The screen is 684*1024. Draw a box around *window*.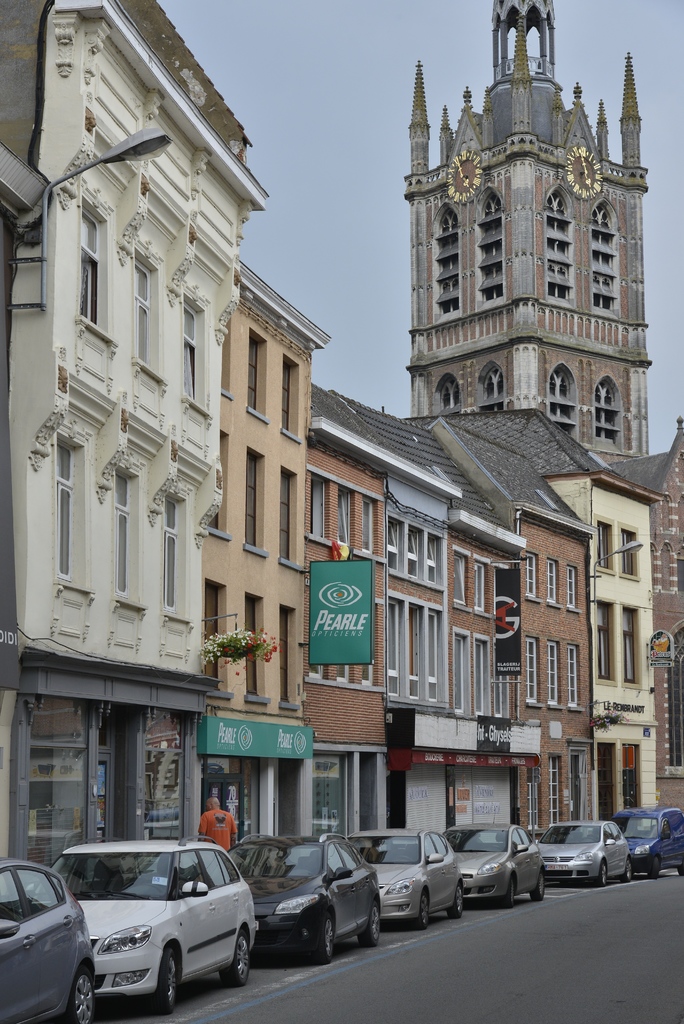
(left=115, top=463, right=133, bottom=599).
